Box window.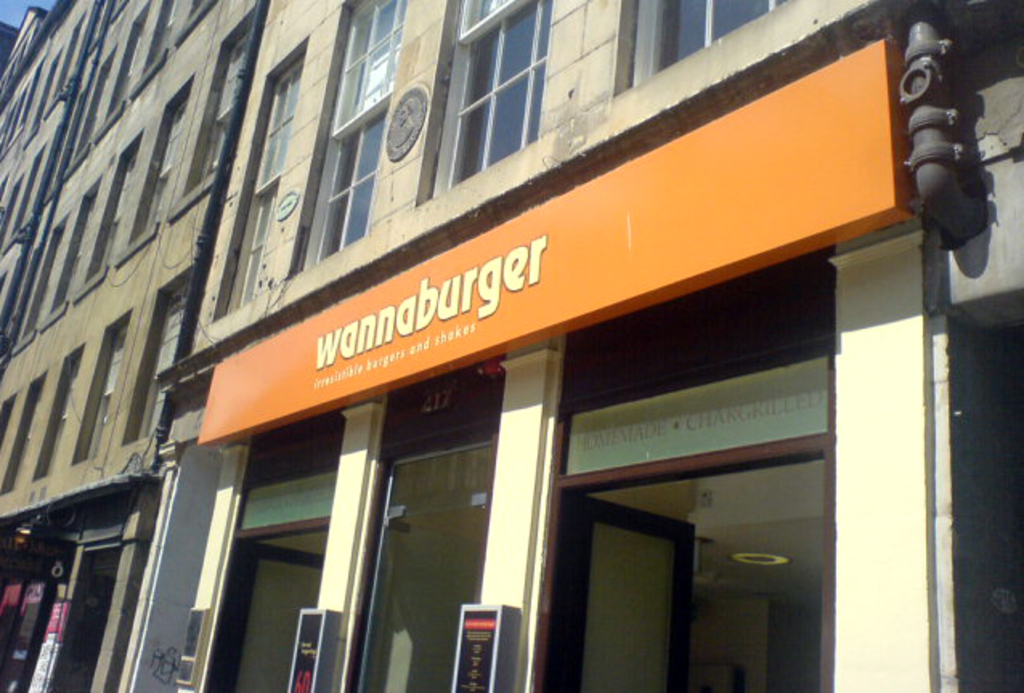
<region>186, 27, 250, 193</region>.
